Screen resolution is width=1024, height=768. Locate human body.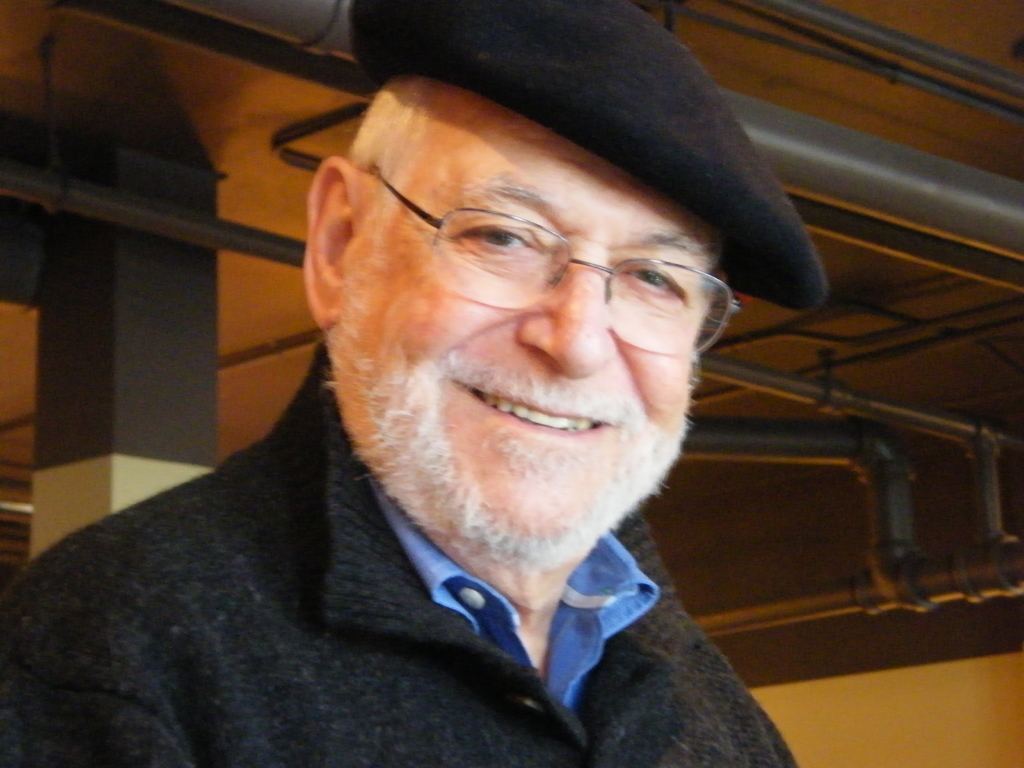
x1=0 y1=152 x2=830 y2=767.
